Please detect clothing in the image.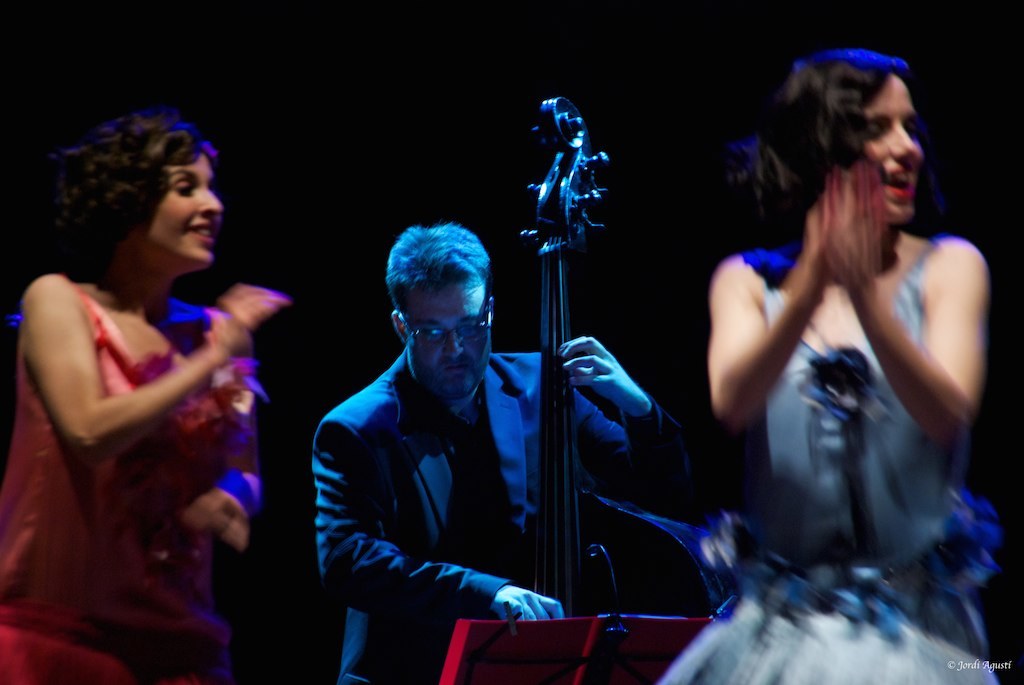
x1=21, y1=184, x2=275, y2=666.
